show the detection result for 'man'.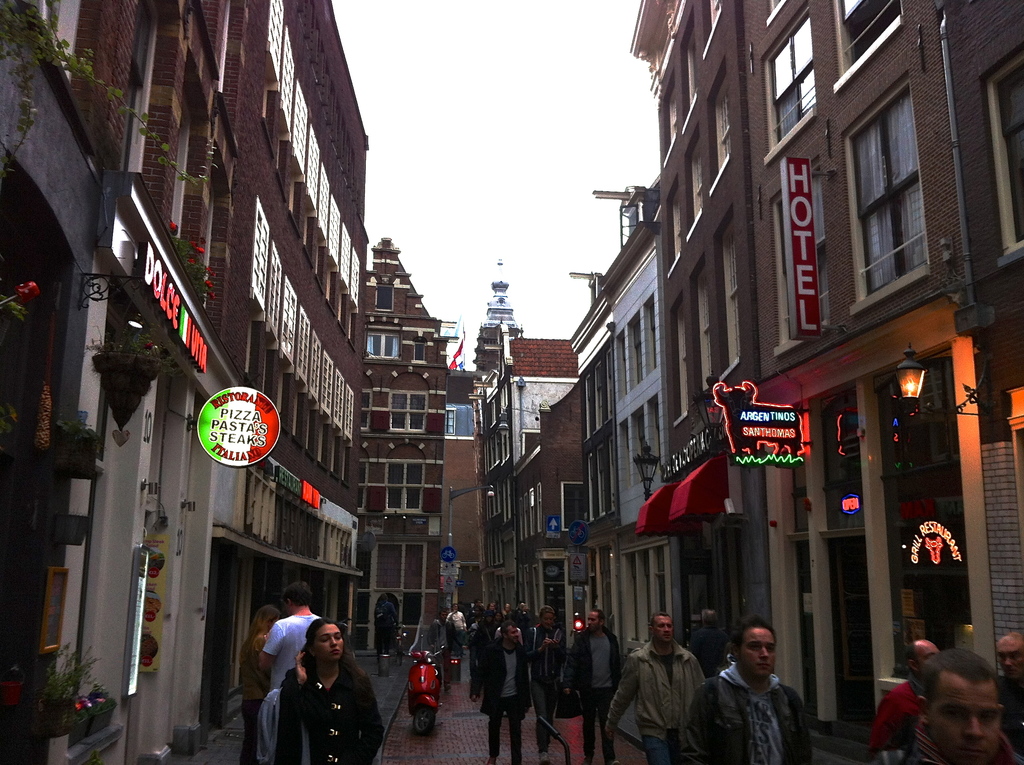
l=996, t=629, r=1023, b=750.
